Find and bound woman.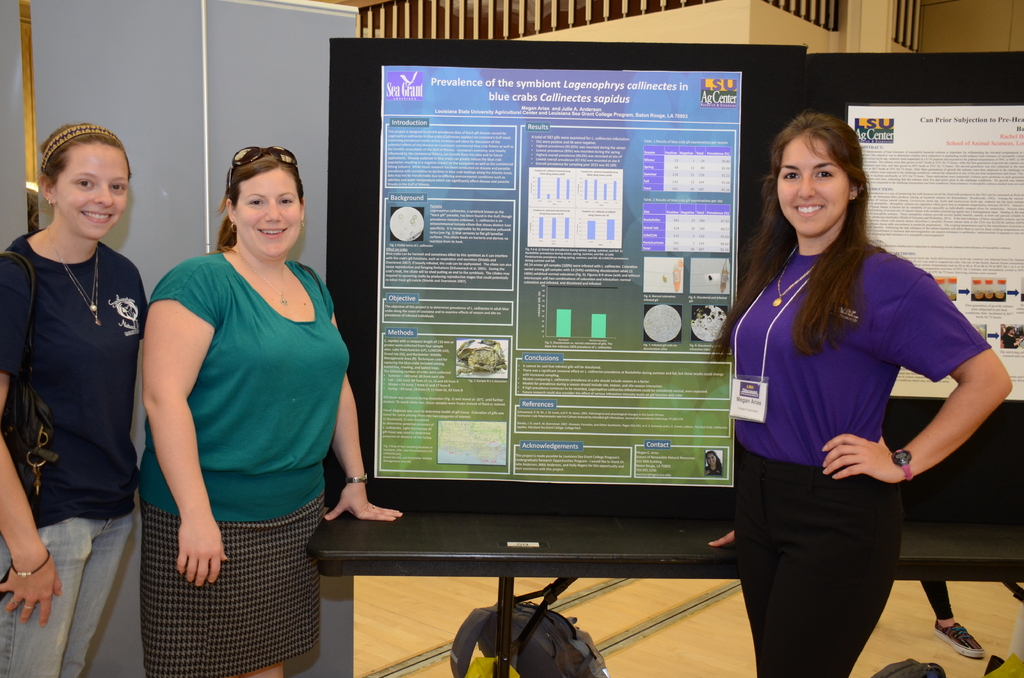
Bound: box(0, 123, 150, 677).
